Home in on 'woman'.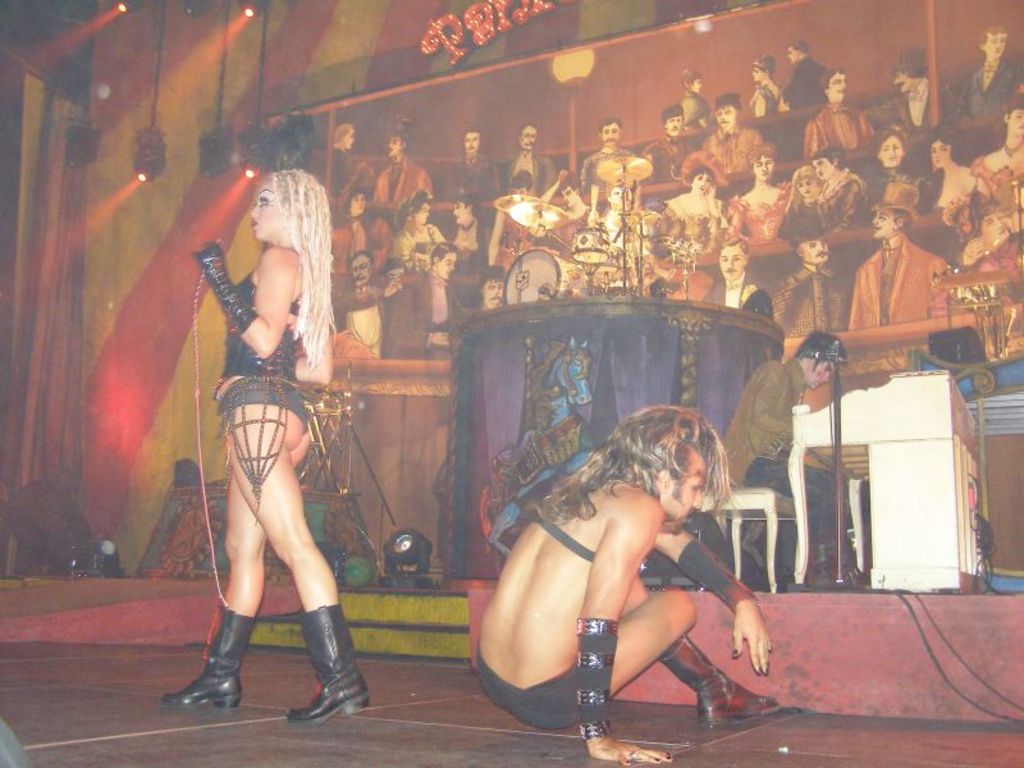
Homed in at (x1=399, y1=183, x2=447, y2=278).
